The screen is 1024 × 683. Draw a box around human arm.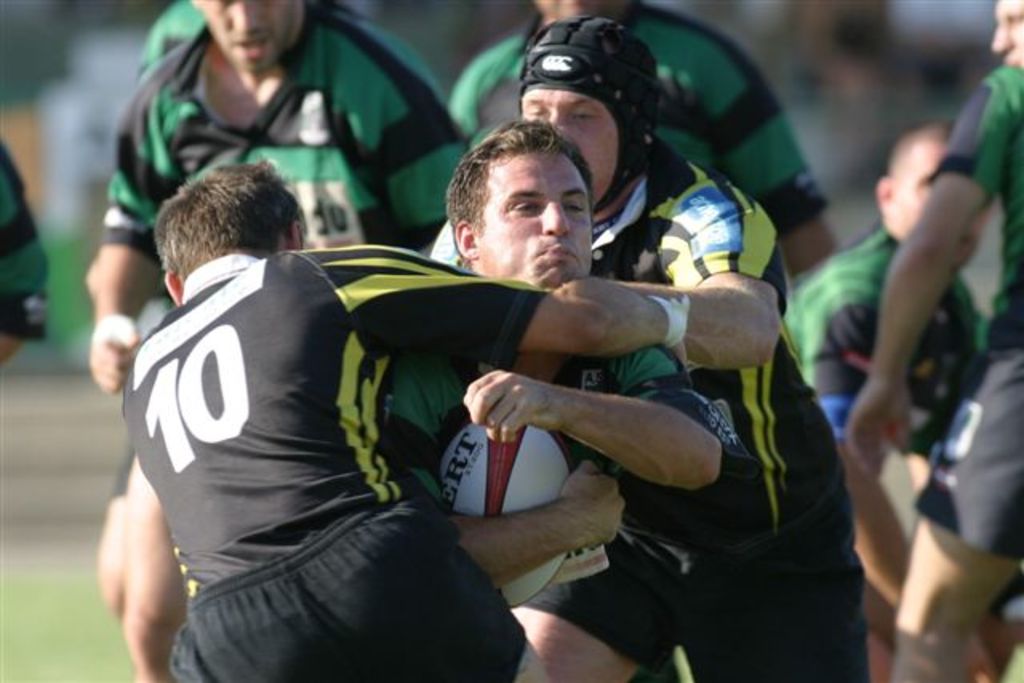
299:238:704:363.
